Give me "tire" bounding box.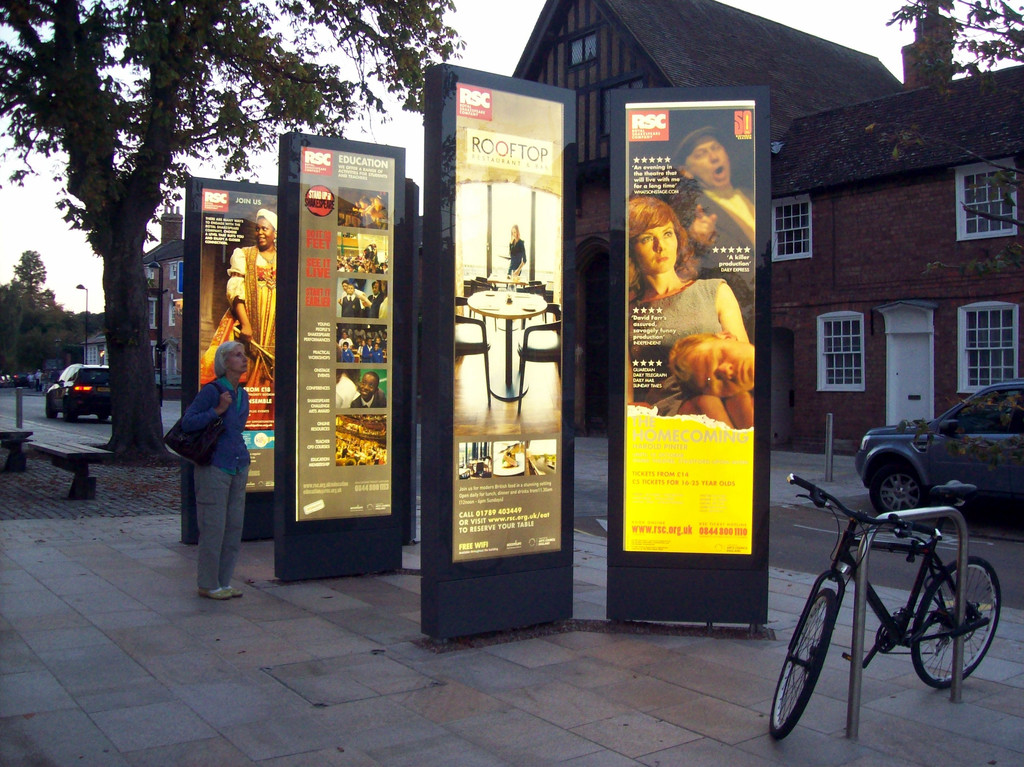
region(766, 589, 840, 739).
